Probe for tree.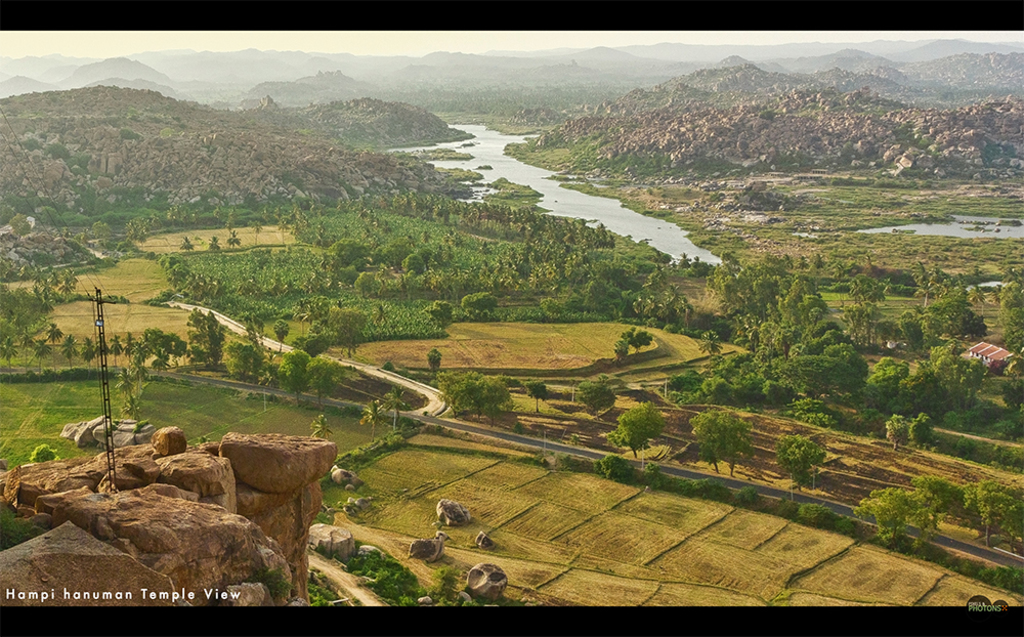
Probe result: locate(184, 305, 233, 373).
